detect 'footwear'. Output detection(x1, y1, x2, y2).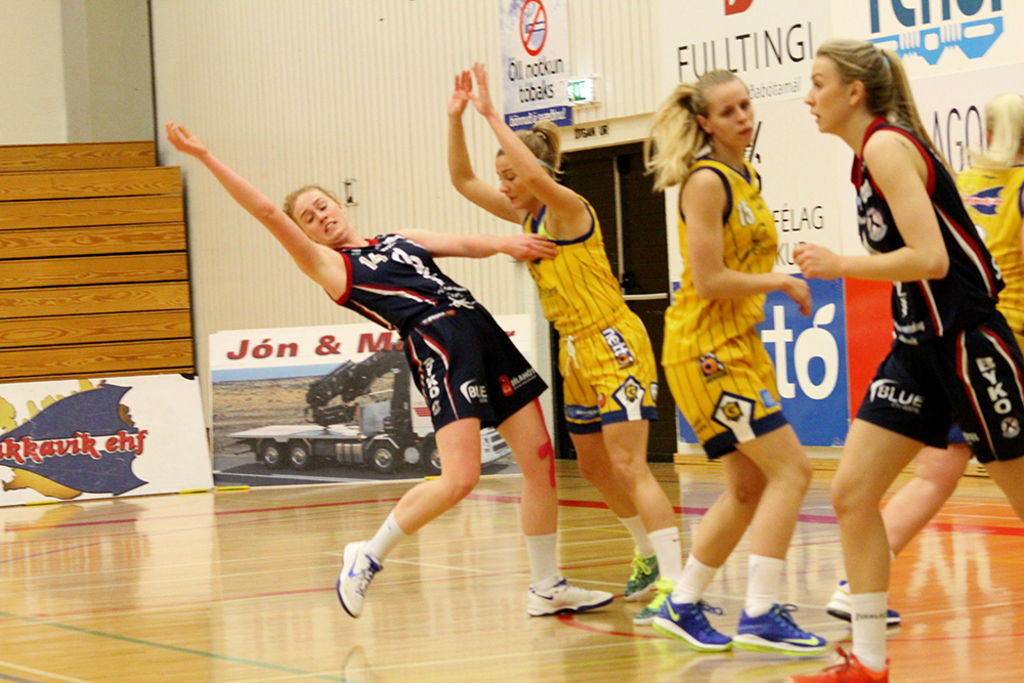
detection(627, 570, 677, 624).
